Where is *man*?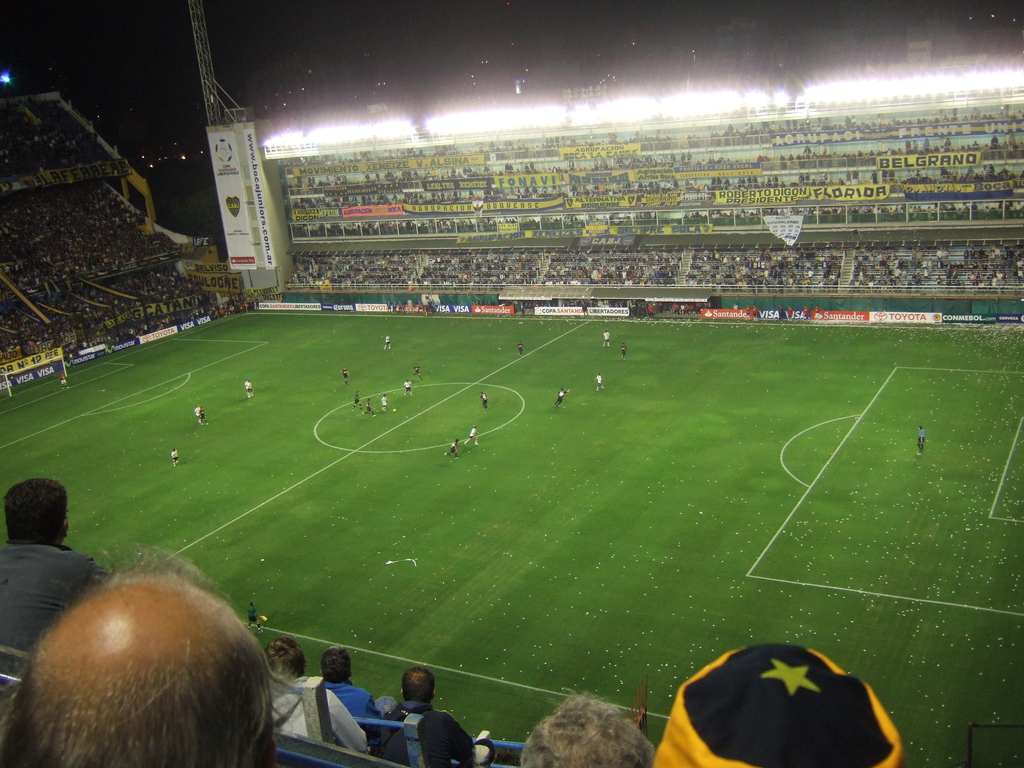
crop(555, 390, 571, 408).
